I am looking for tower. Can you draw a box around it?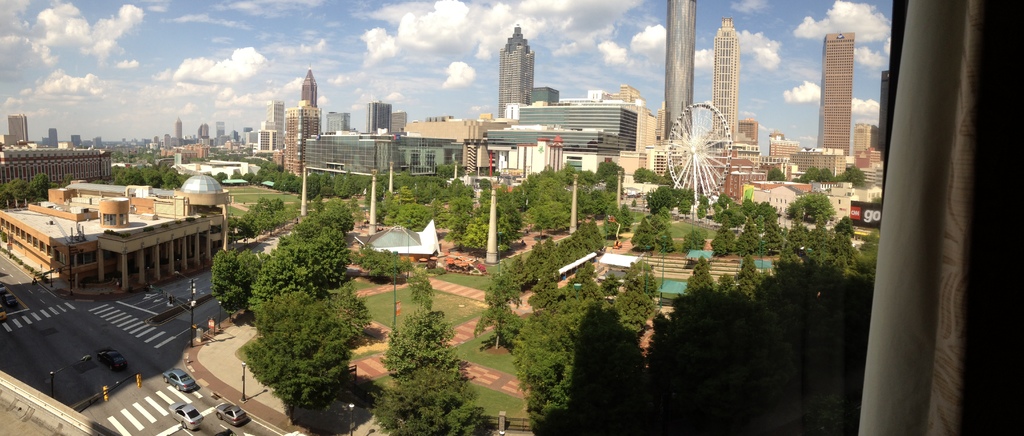
Sure, the bounding box is (left=5, top=111, right=29, bottom=145).
